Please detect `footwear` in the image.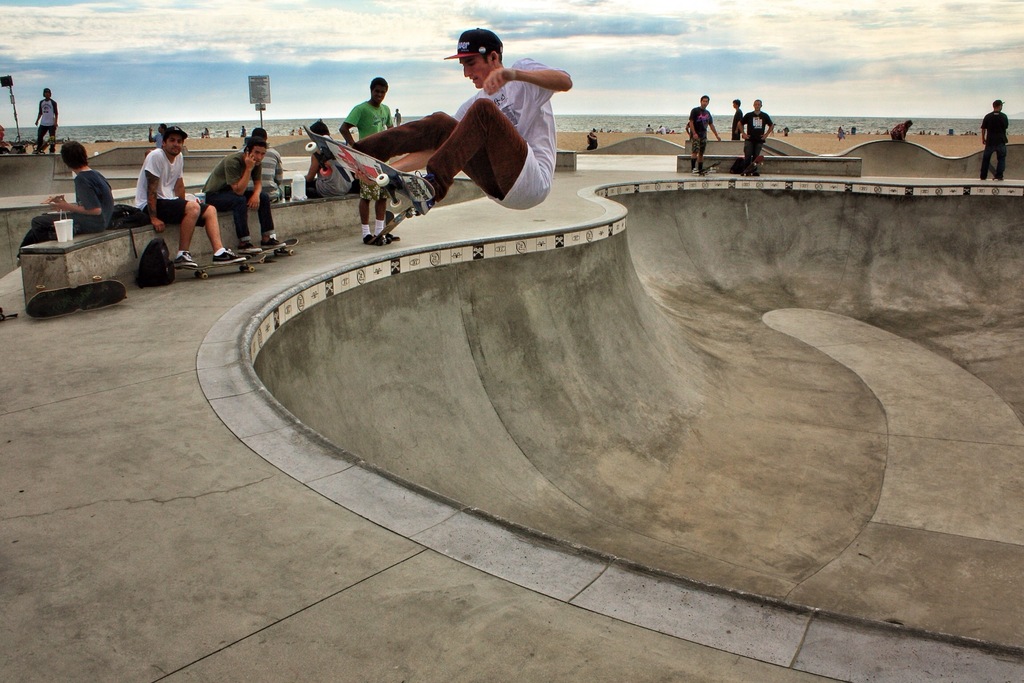
172, 243, 193, 265.
